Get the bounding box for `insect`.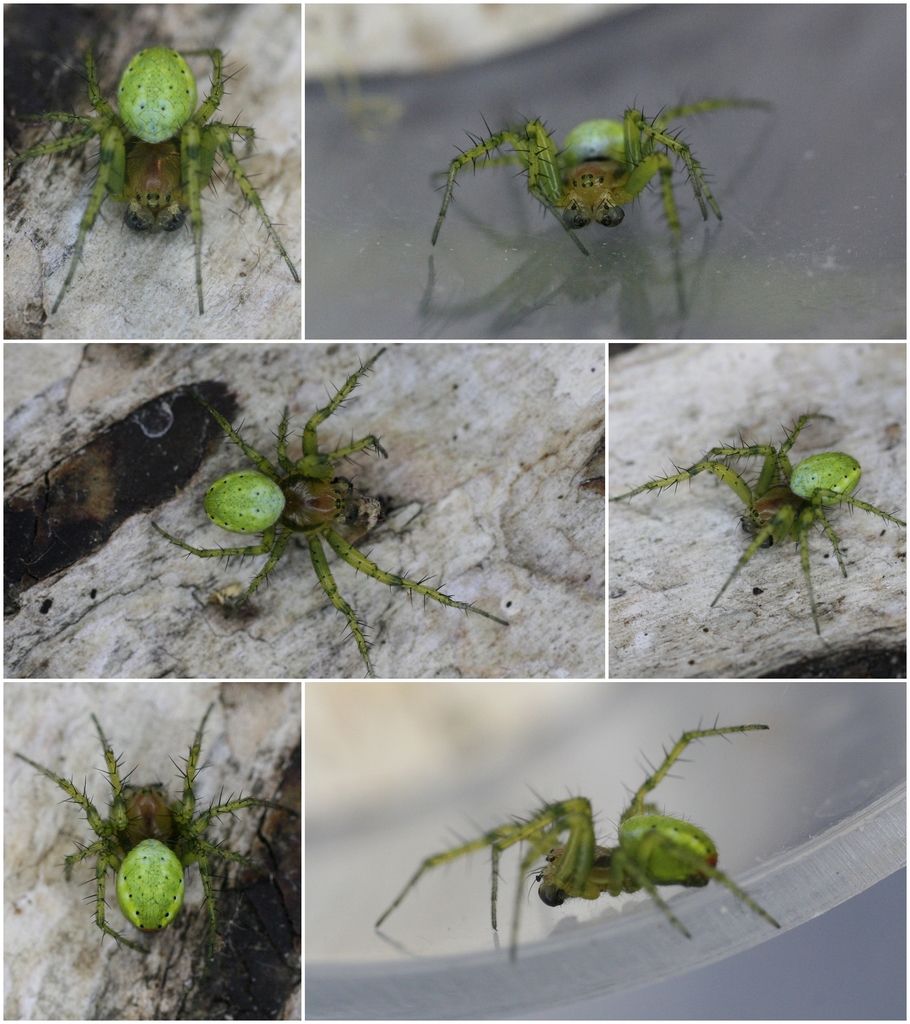
147,349,509,679.
